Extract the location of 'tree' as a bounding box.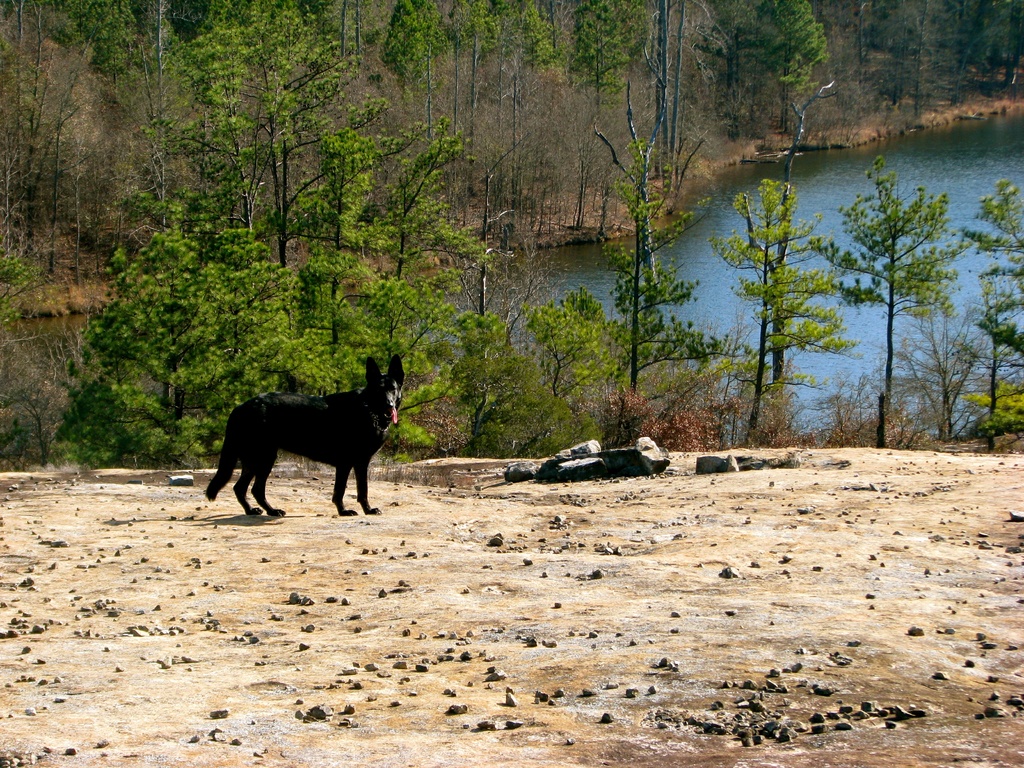
x1=951, y1=175, x2=1023, y2=451.
